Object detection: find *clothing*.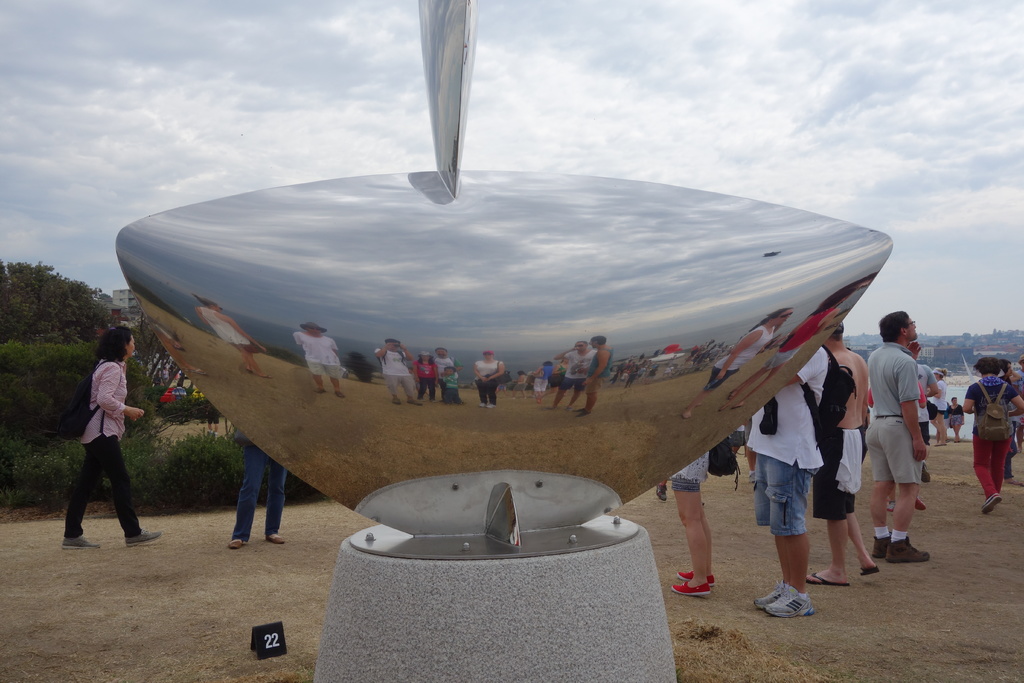
box(420, 359, 436, 400).
